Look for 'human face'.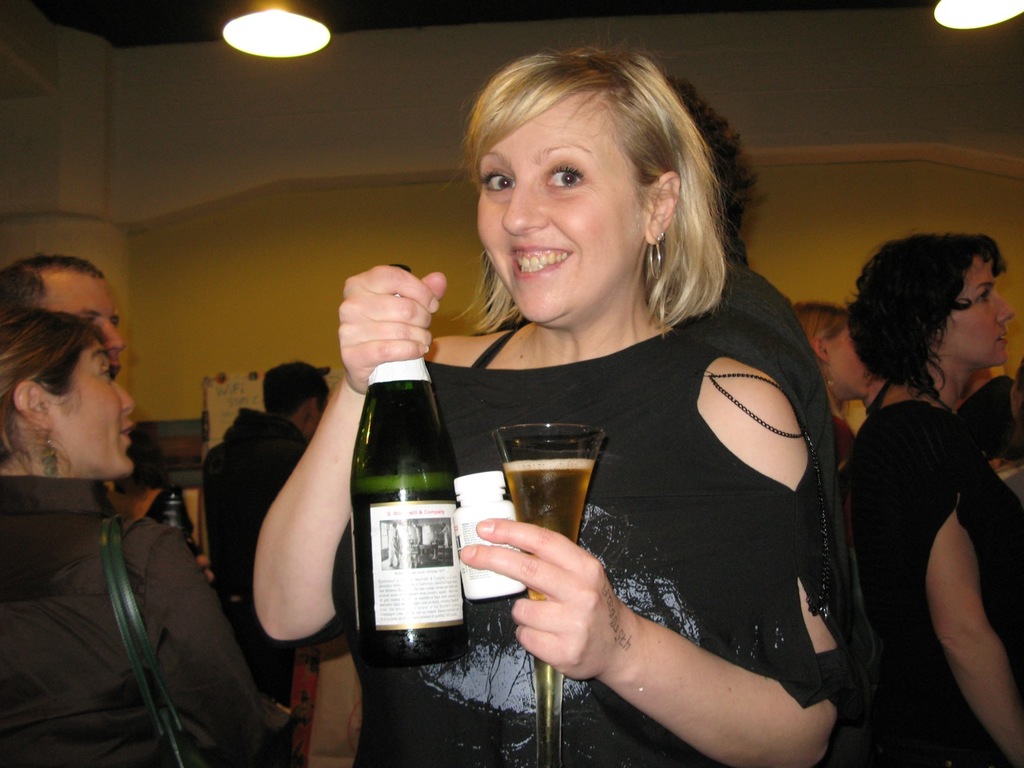
Found: {"x1": 470, "y1": 95, "x2": 638, "y2": 318}.
